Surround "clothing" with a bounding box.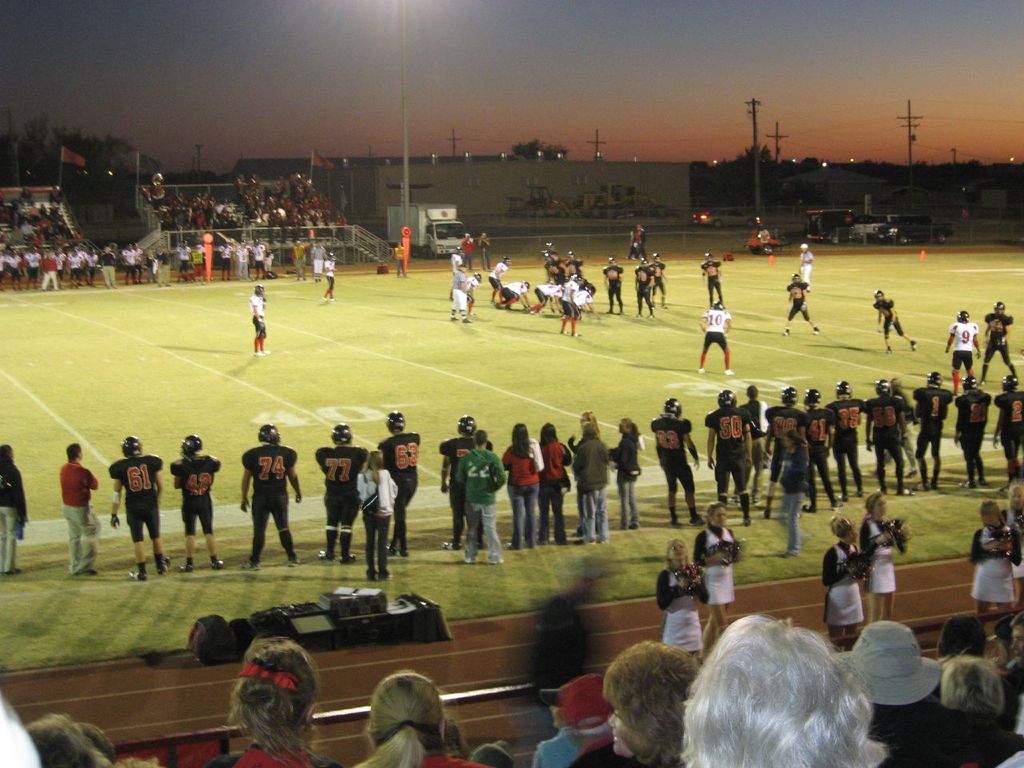
[x1=325, y1=257, x2=338, y2=287].
